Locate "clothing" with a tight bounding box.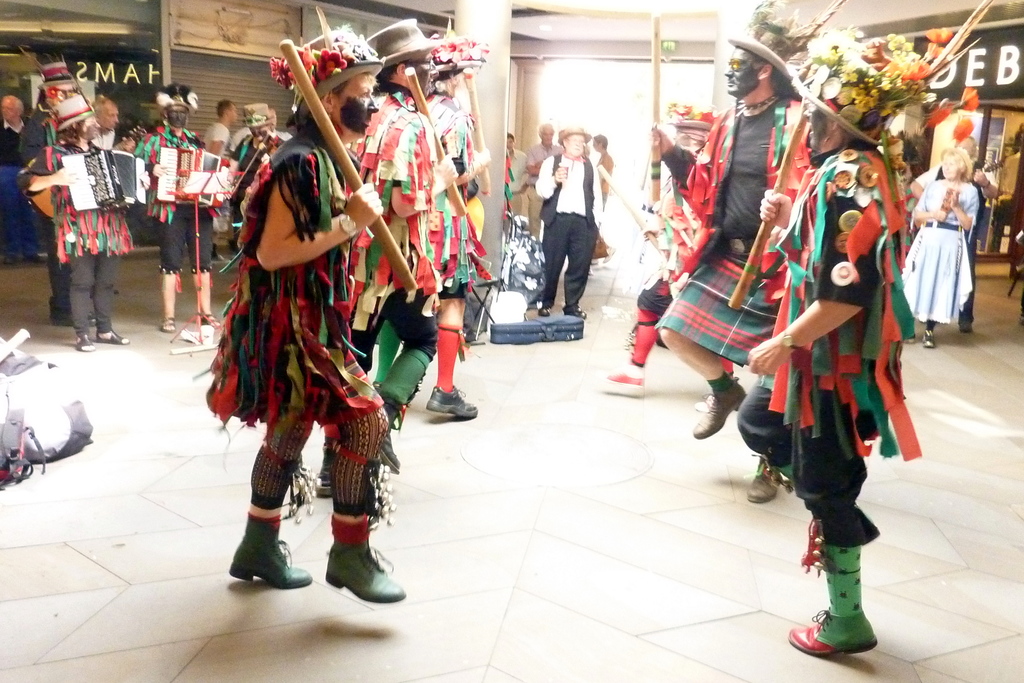
{"left": 140, "top": 129, "right": 216, "bottom": 276}.
